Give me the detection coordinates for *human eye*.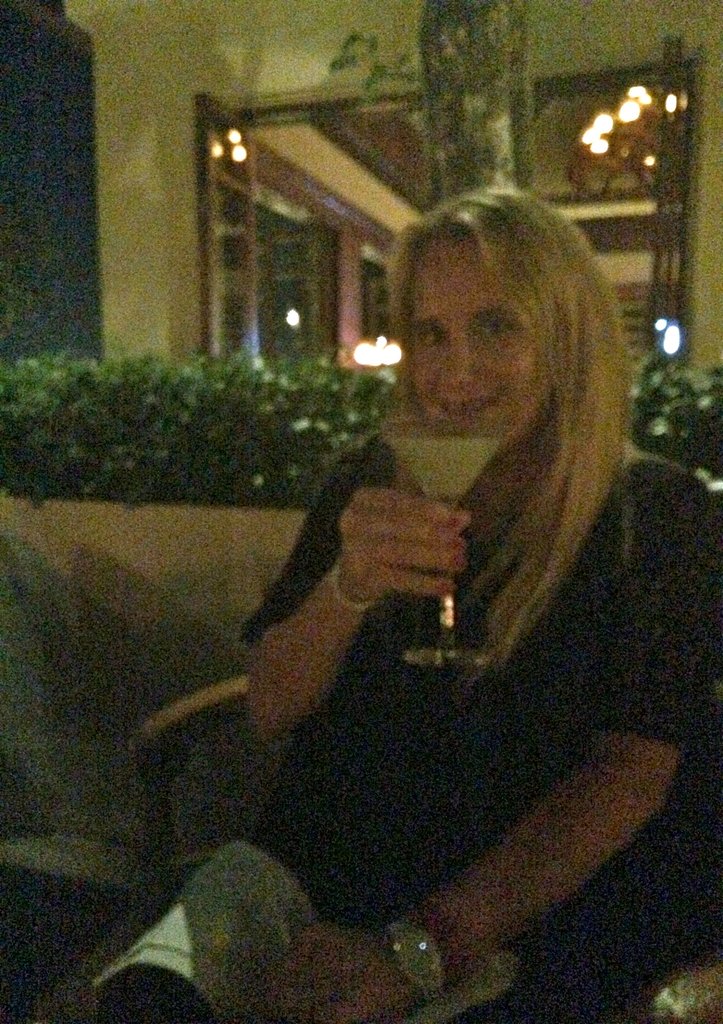
[x1=483, y1=321, x2=511, y2=340].
